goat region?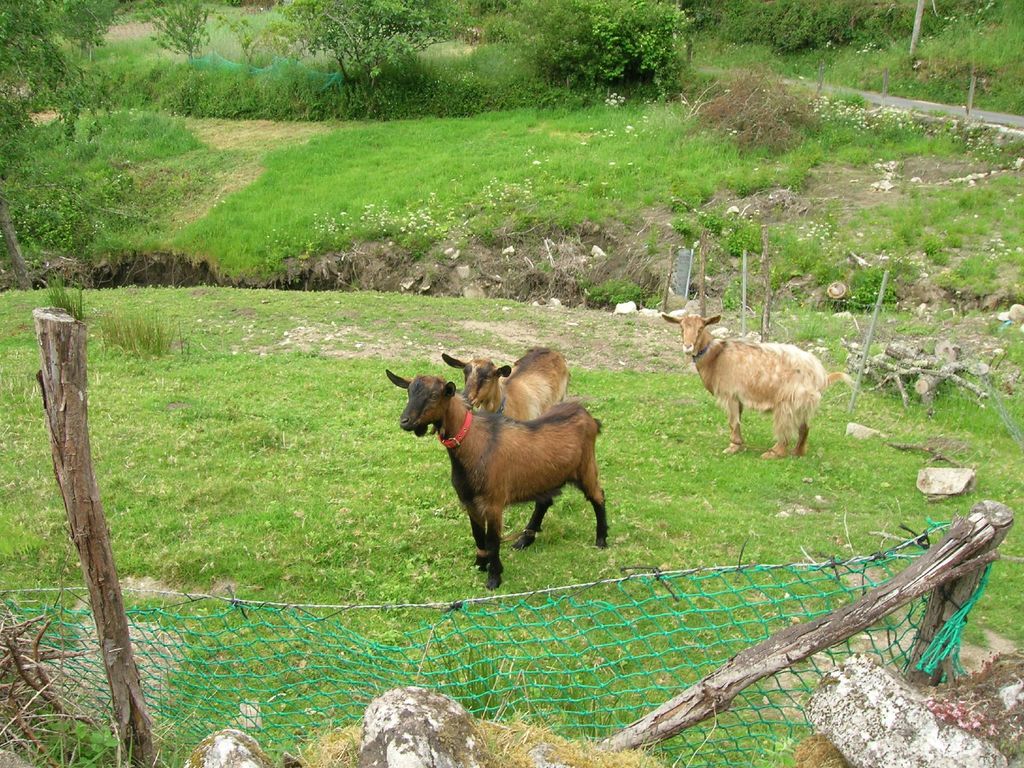
(668, 305, 829, 485)
